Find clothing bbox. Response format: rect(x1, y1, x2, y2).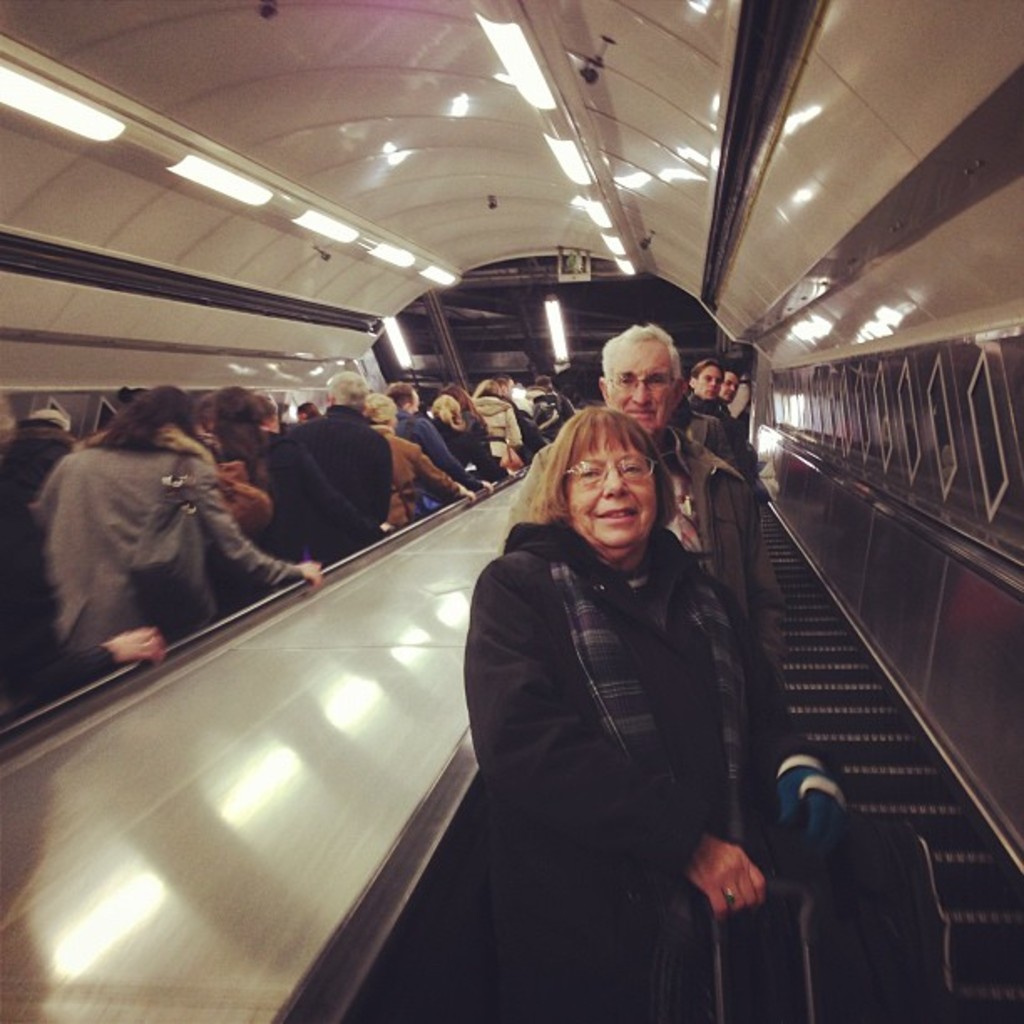
rect(32, 437, 296, 666).
